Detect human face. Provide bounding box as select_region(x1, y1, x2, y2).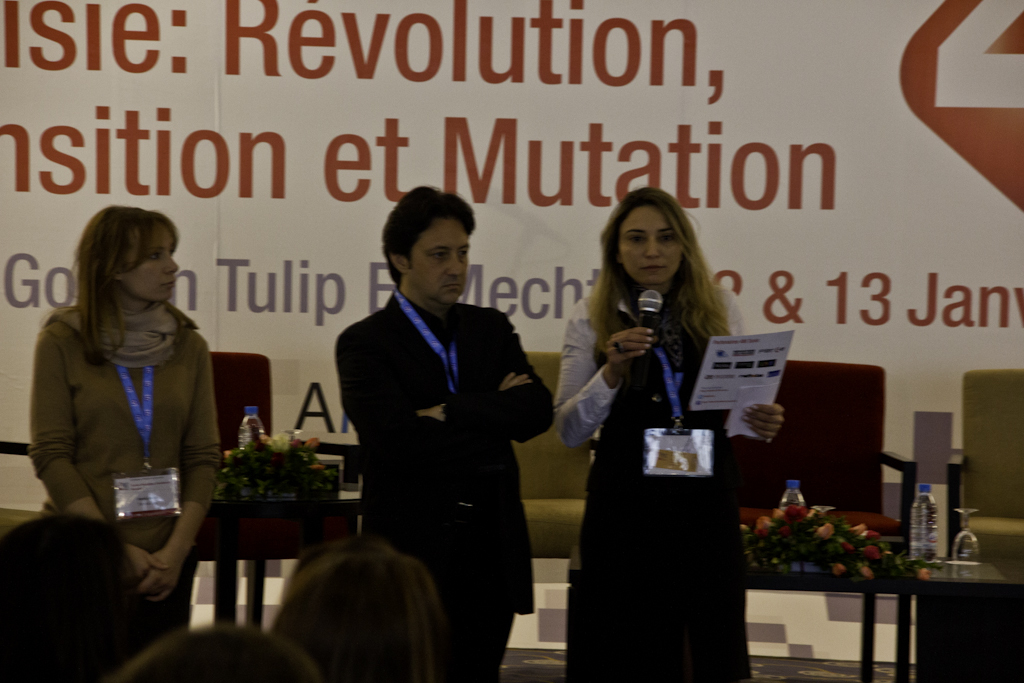
select_region(413, 219, 471, 306).
